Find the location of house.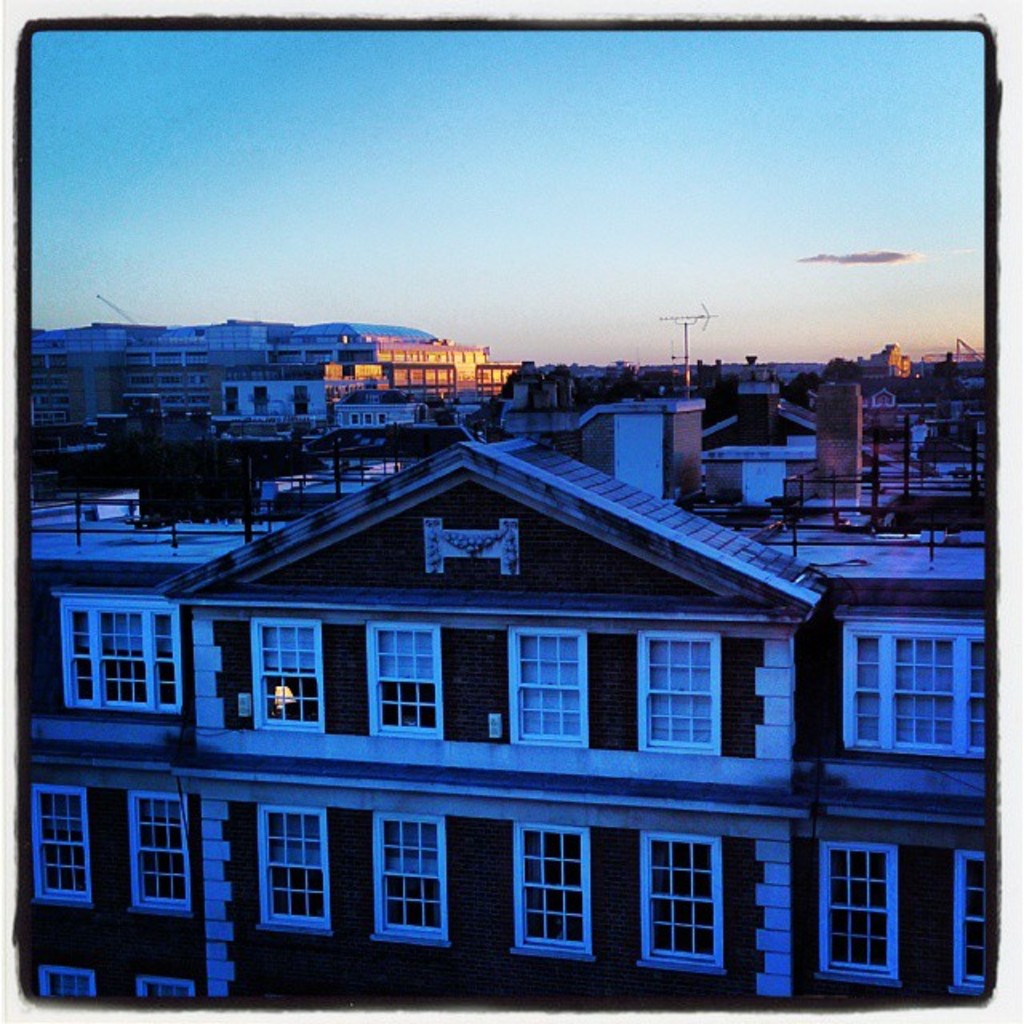
Location: <bbox>317, 336, 486, 381</bbox>.
